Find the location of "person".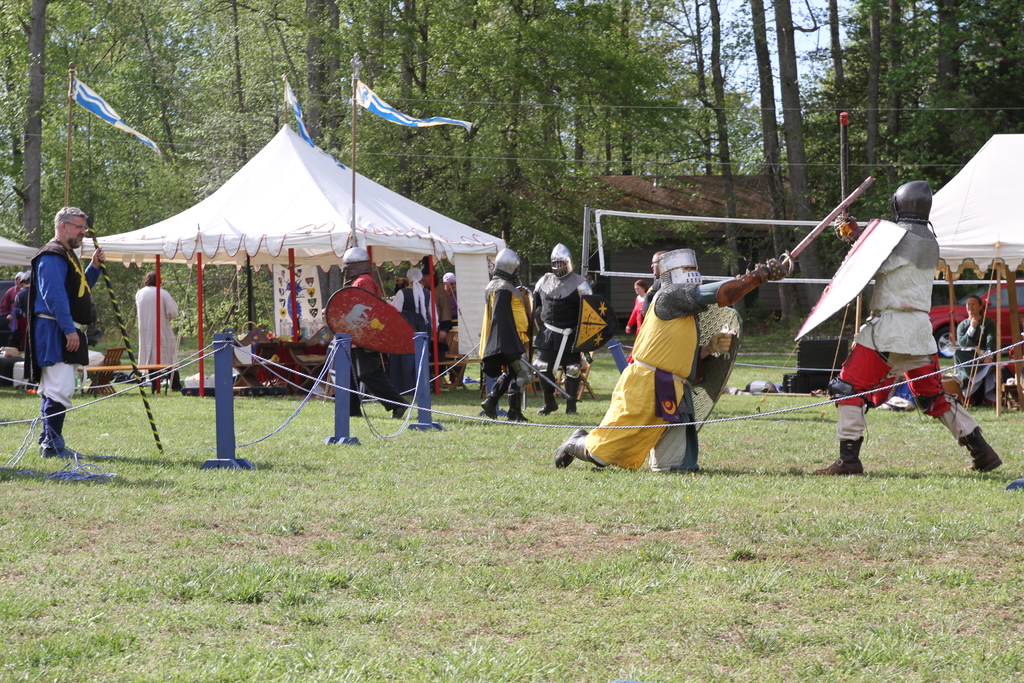
Location: box(429, 254, 477, 383).
